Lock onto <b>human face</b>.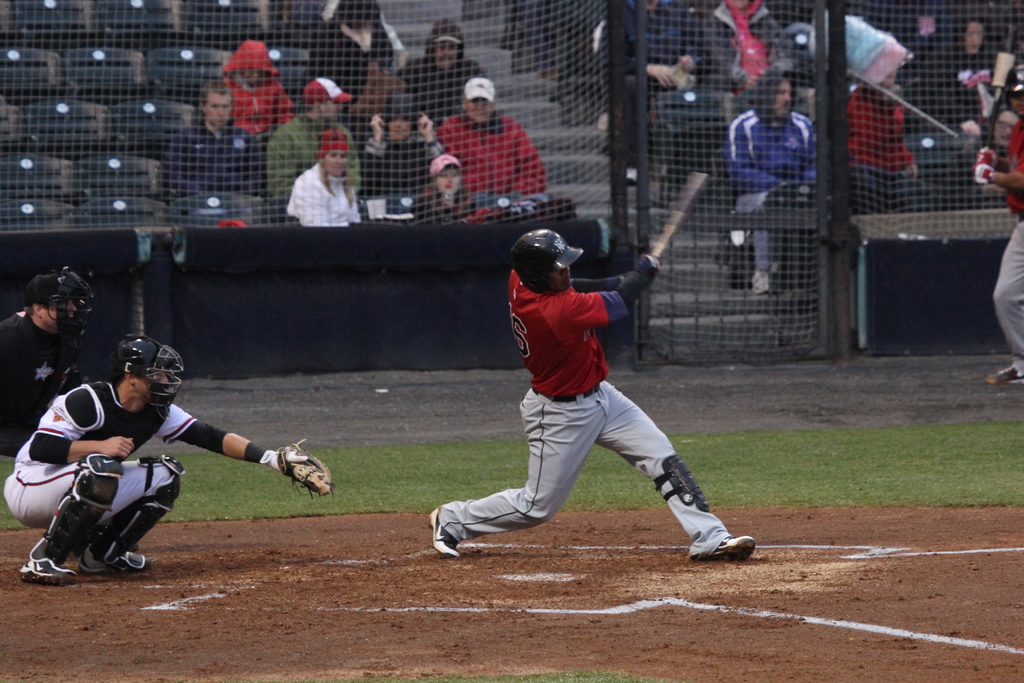
Locked: 319 103 340 119.
